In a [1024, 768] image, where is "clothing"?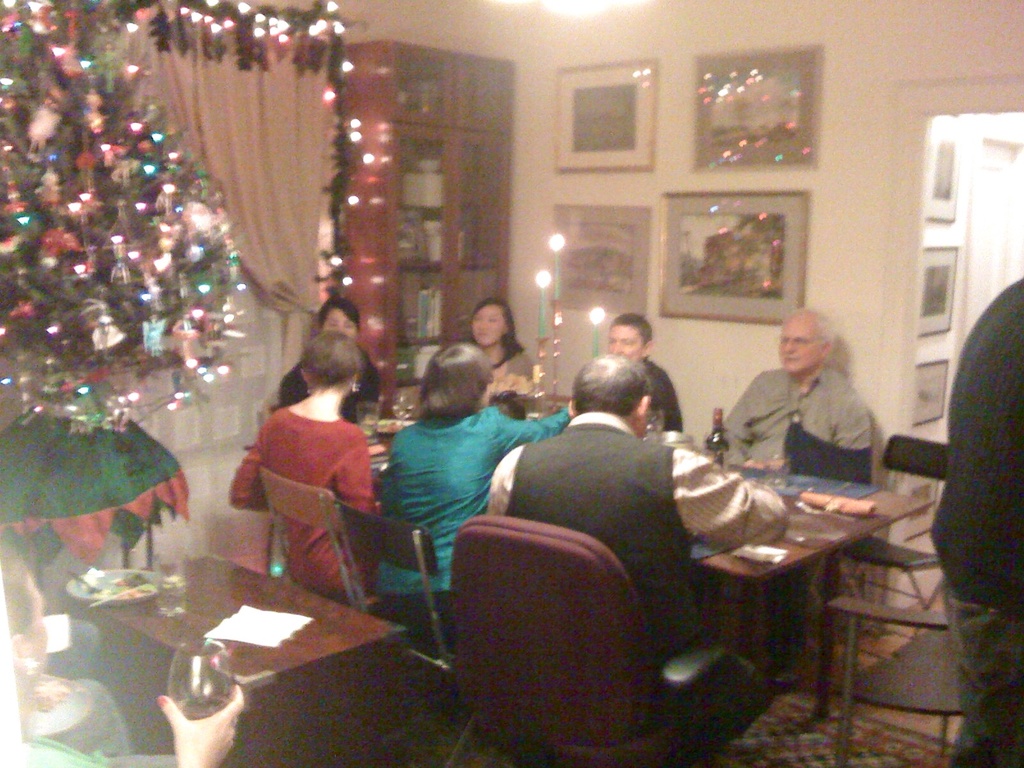
Rect(370, 406, 572, 657).
